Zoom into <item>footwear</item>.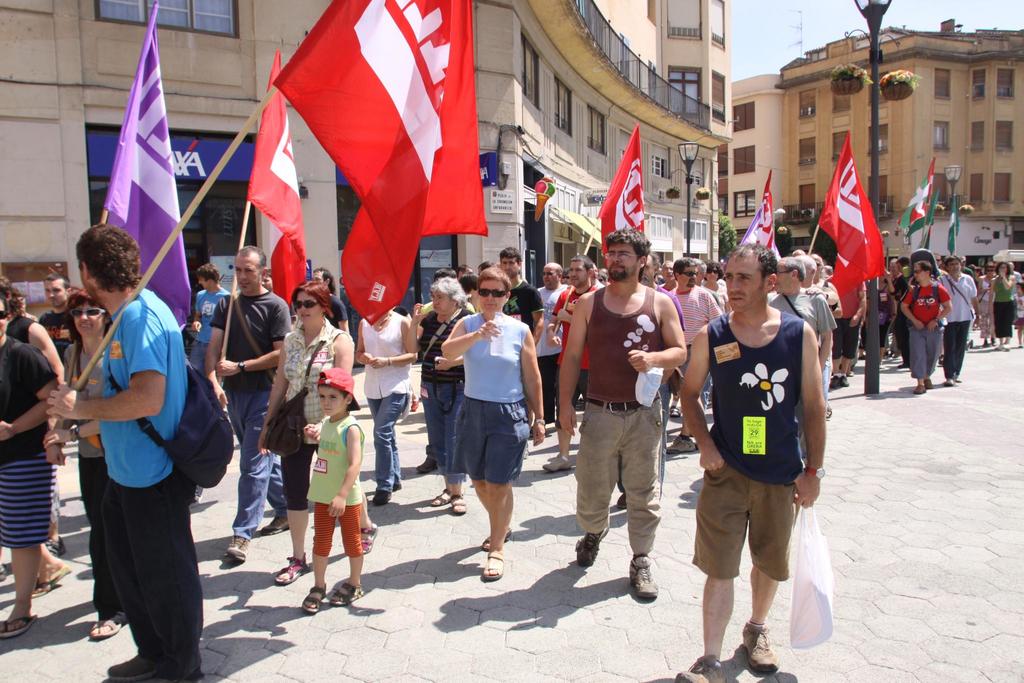
Zoom target: 666:436:694:453.
